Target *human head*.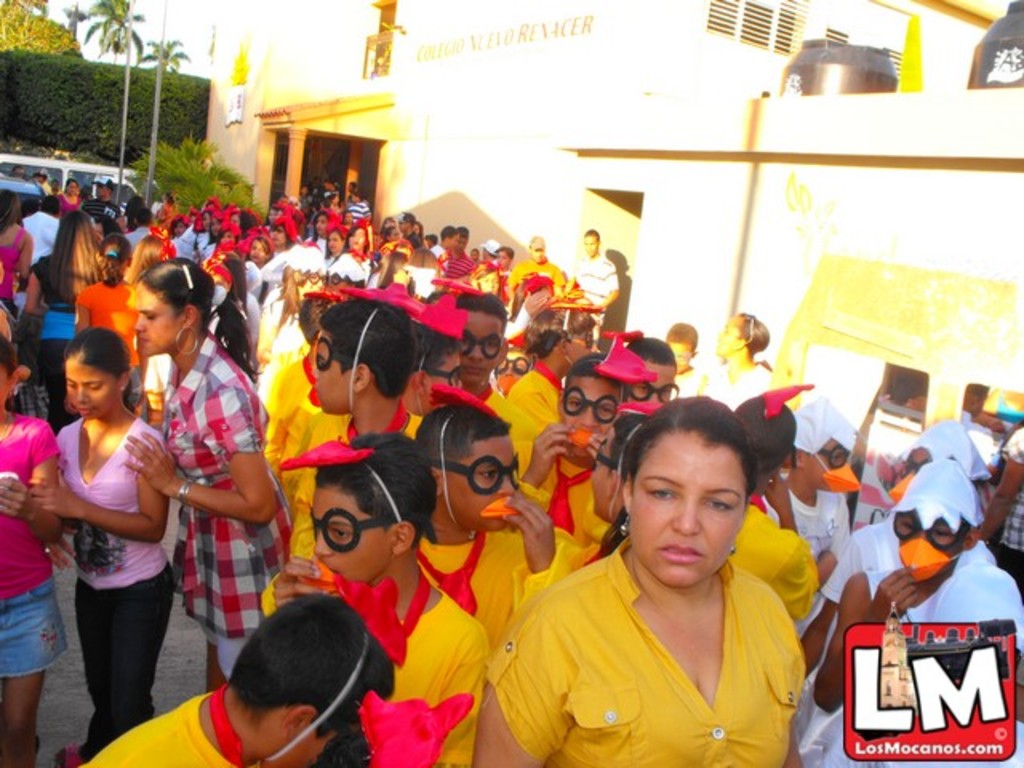
Target region: (562,354,627,454).
